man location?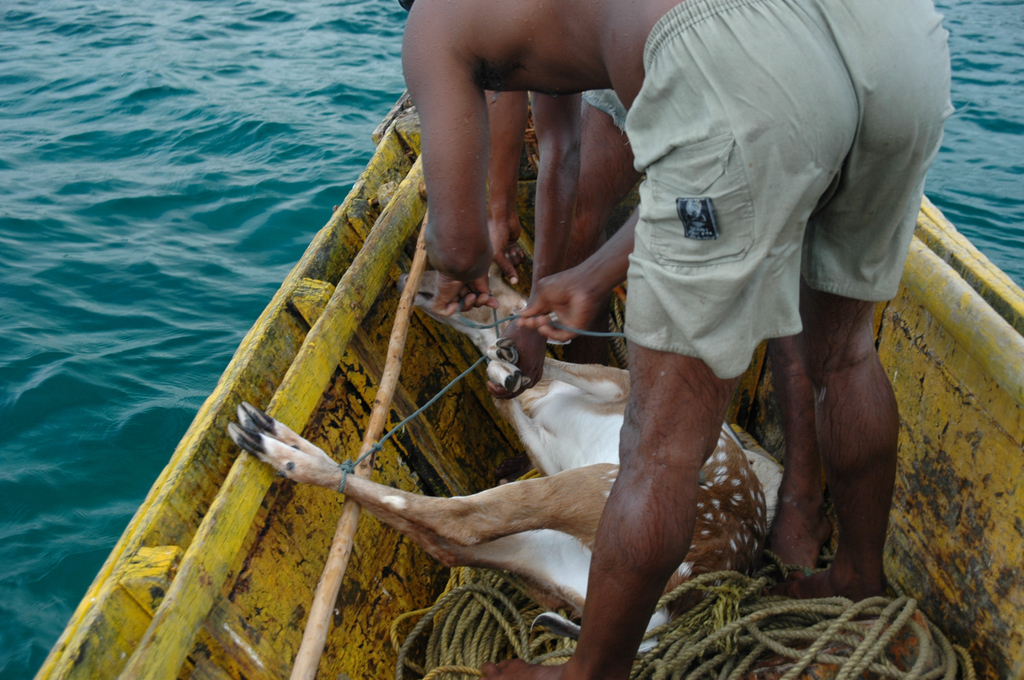
399/0/1006/679
